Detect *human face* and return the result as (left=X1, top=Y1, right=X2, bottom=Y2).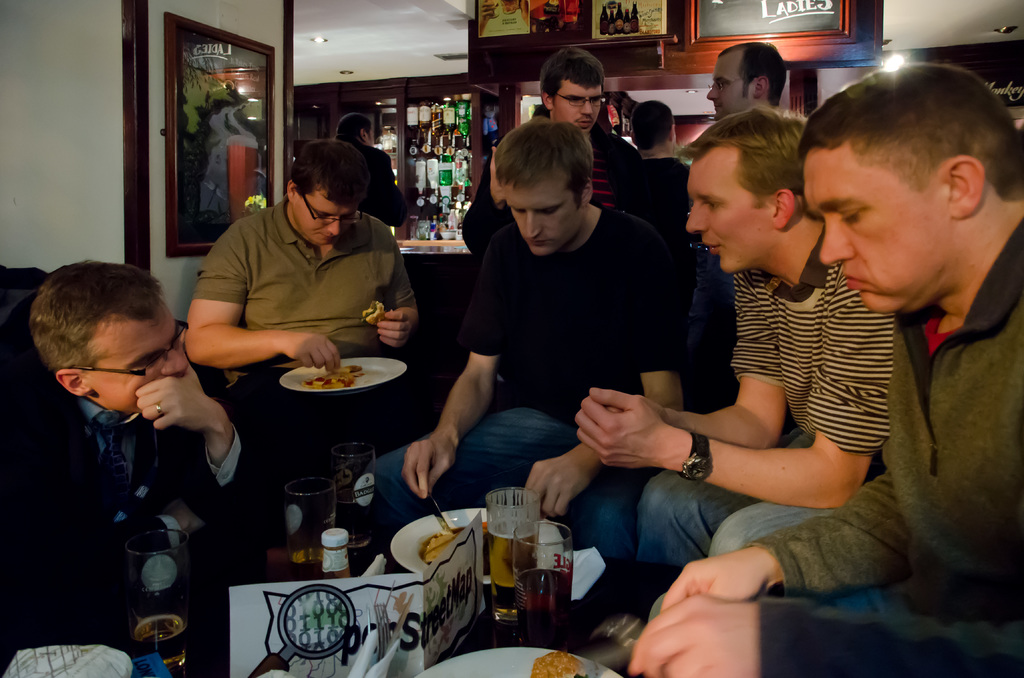
(left=553, top=75, right=607, bottom=136).
